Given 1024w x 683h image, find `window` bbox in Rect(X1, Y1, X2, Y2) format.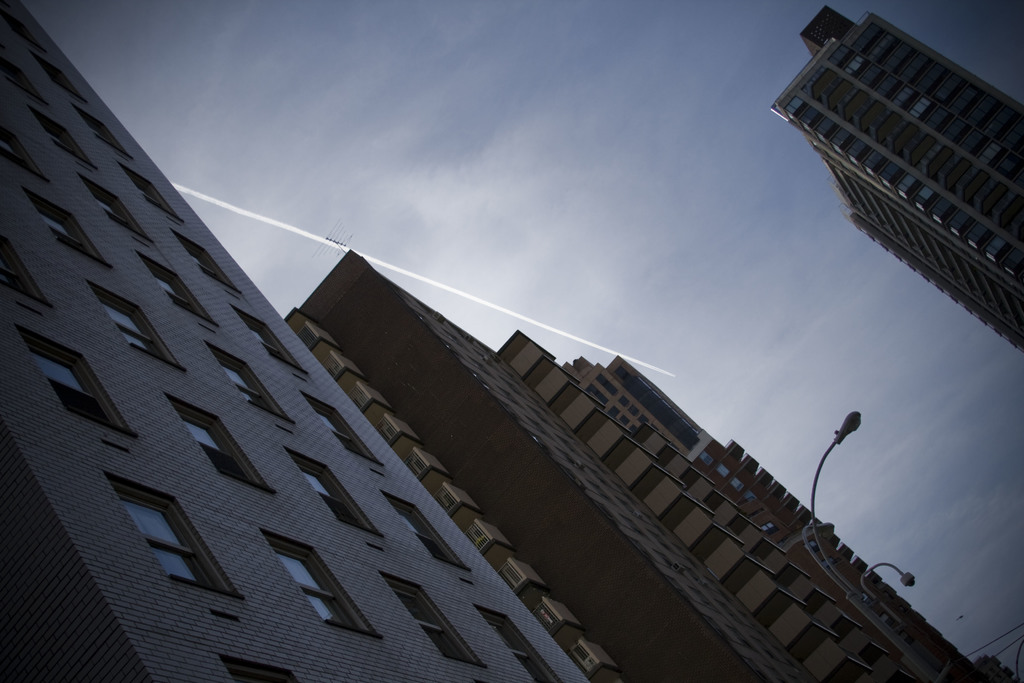
Rect(177, 233, 243, 293).
